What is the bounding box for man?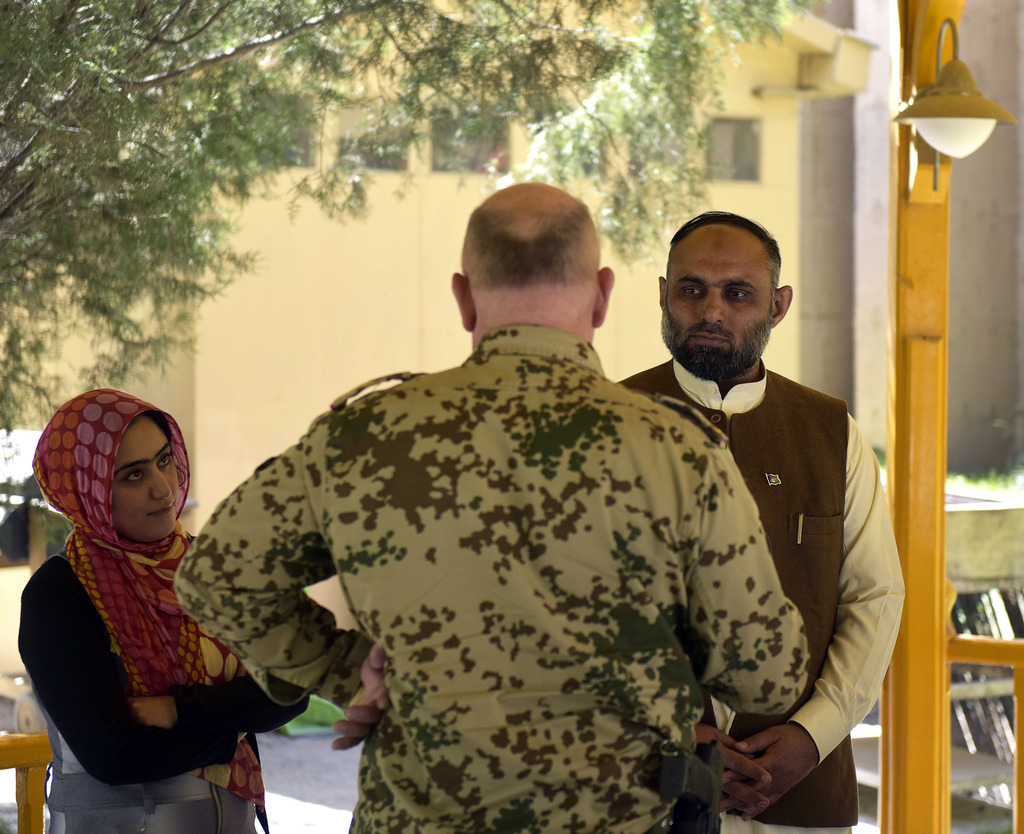
x1=613, y1=208, x2=906, y2=833.
